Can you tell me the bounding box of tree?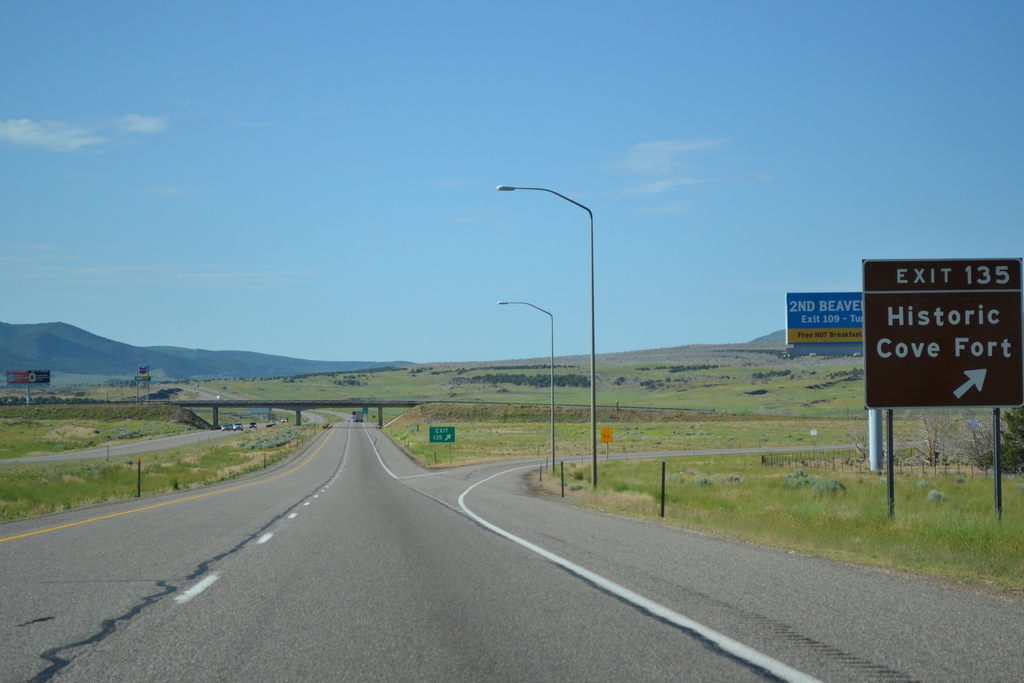
detection(748, 356, 860, 422).
